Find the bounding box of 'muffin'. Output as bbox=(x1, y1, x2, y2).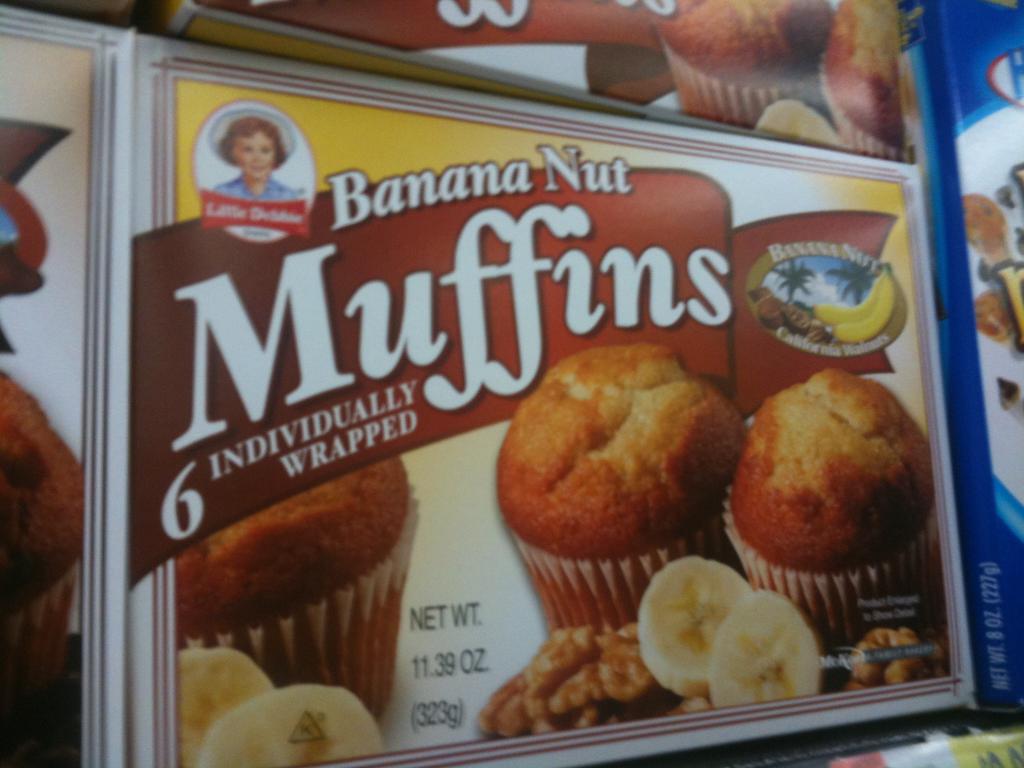
bbox=(816, 0, 911, 163).
